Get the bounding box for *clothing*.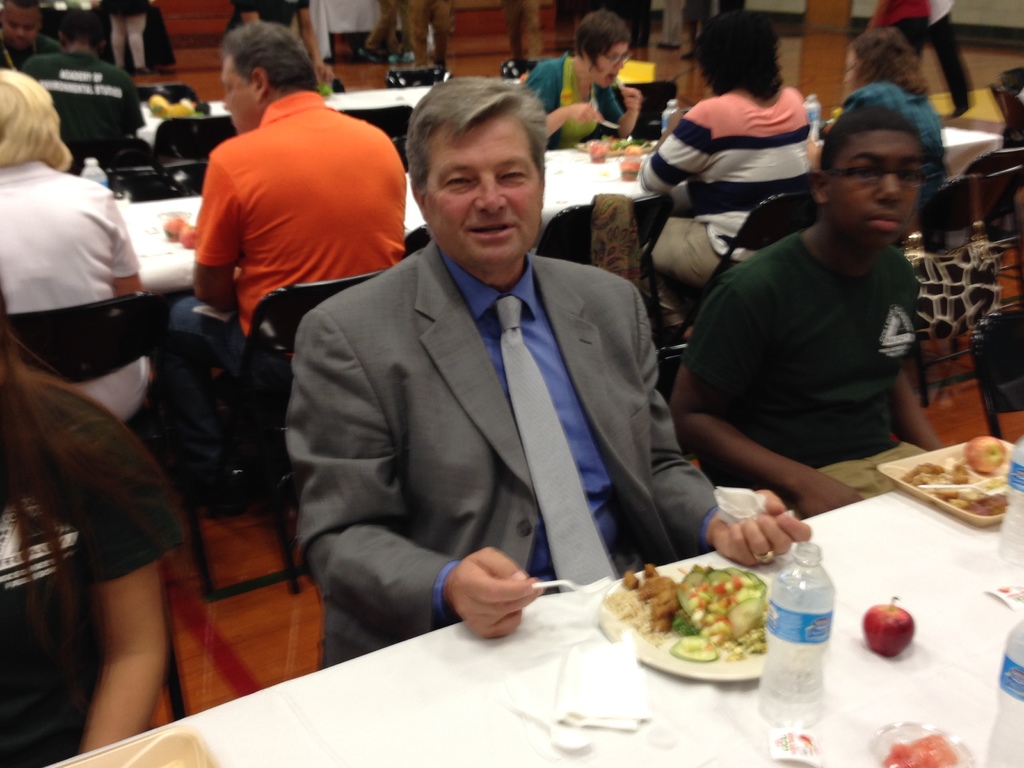
{"x1": 0, "y1": 372, "x2": 183, "y2": 767}.
